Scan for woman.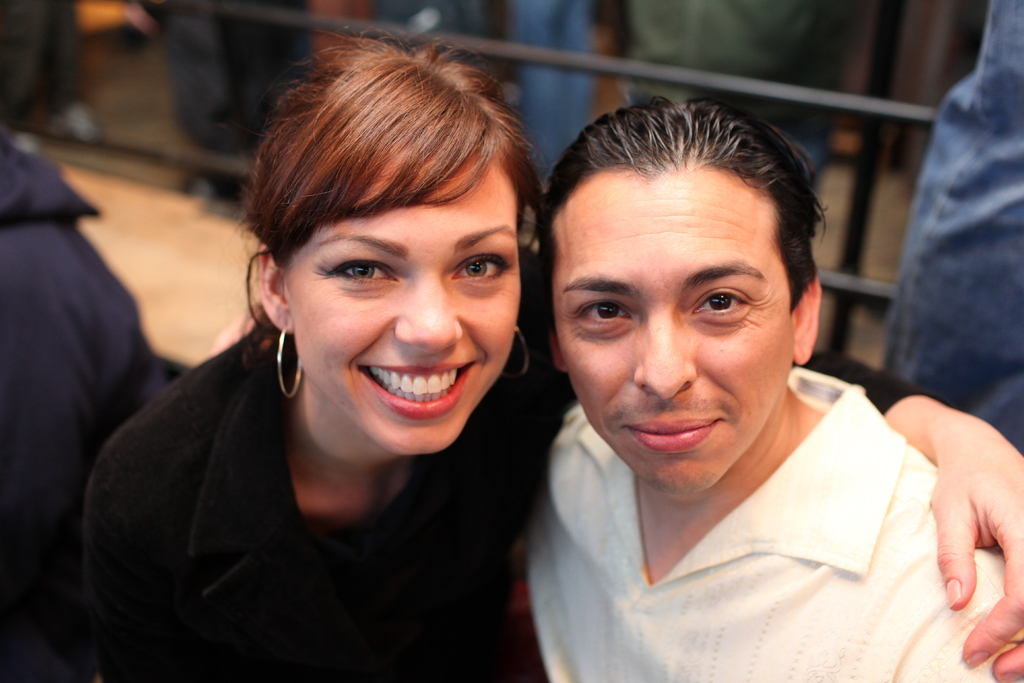
Scan result: <region>84, 21, 1023, 682</region>.
